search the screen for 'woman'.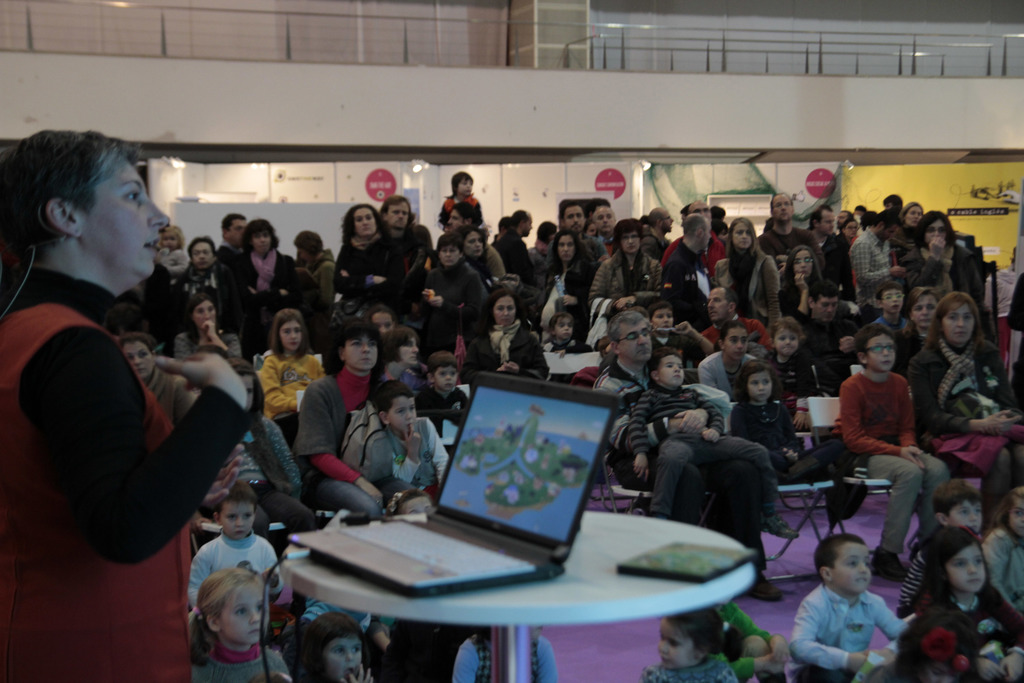
Found at 225:217:296:364.
